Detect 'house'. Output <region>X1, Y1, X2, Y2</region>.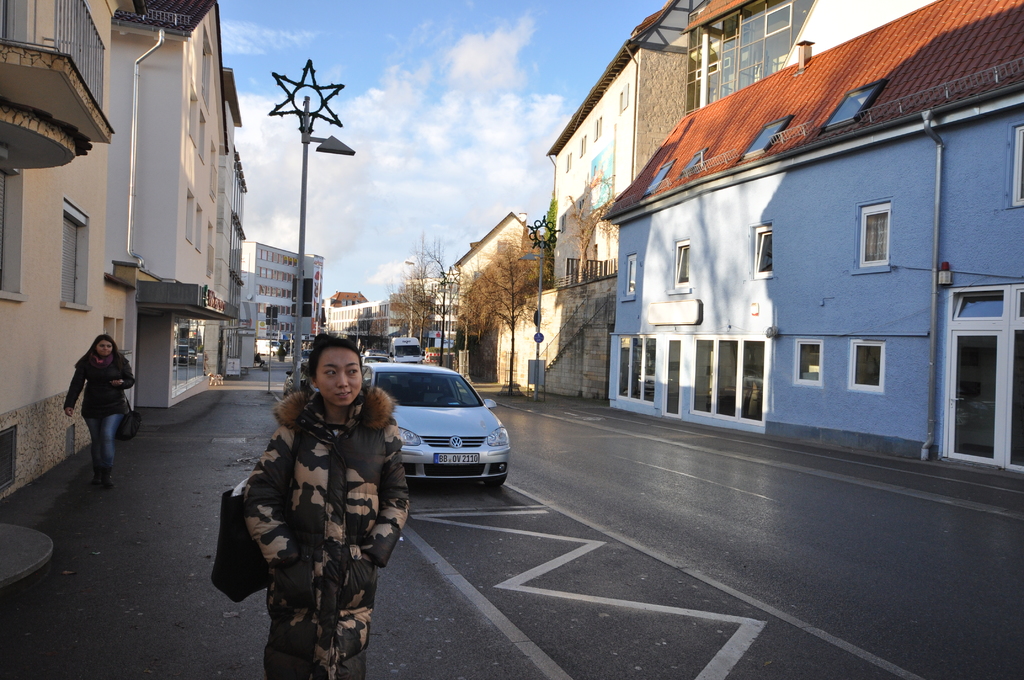
<region>325, 271, 477, 366</region>.
